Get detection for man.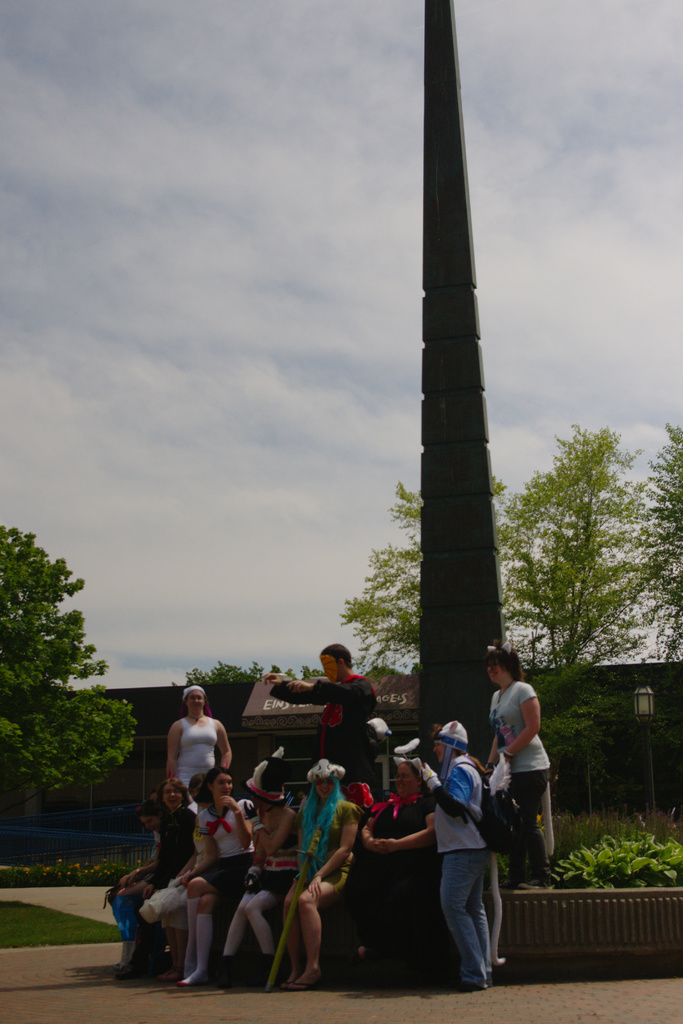
Detection: pyautogui.locateOnScreen(262, 648, 383, 804).
